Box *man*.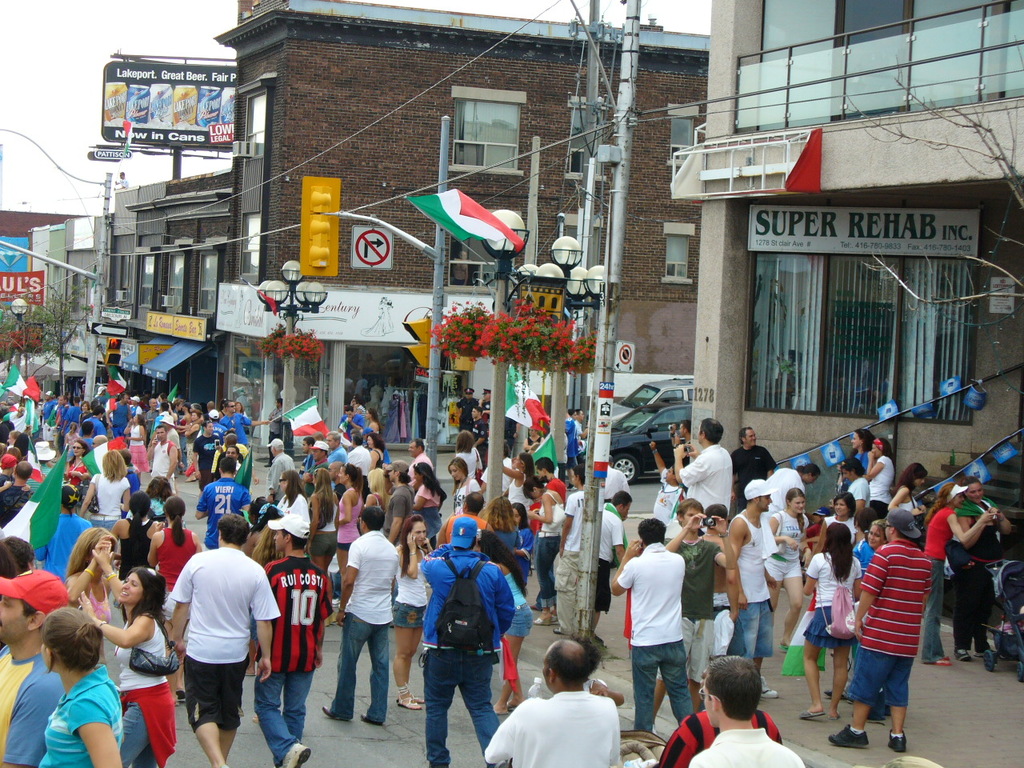
crop(480, 636, 622, 767).
